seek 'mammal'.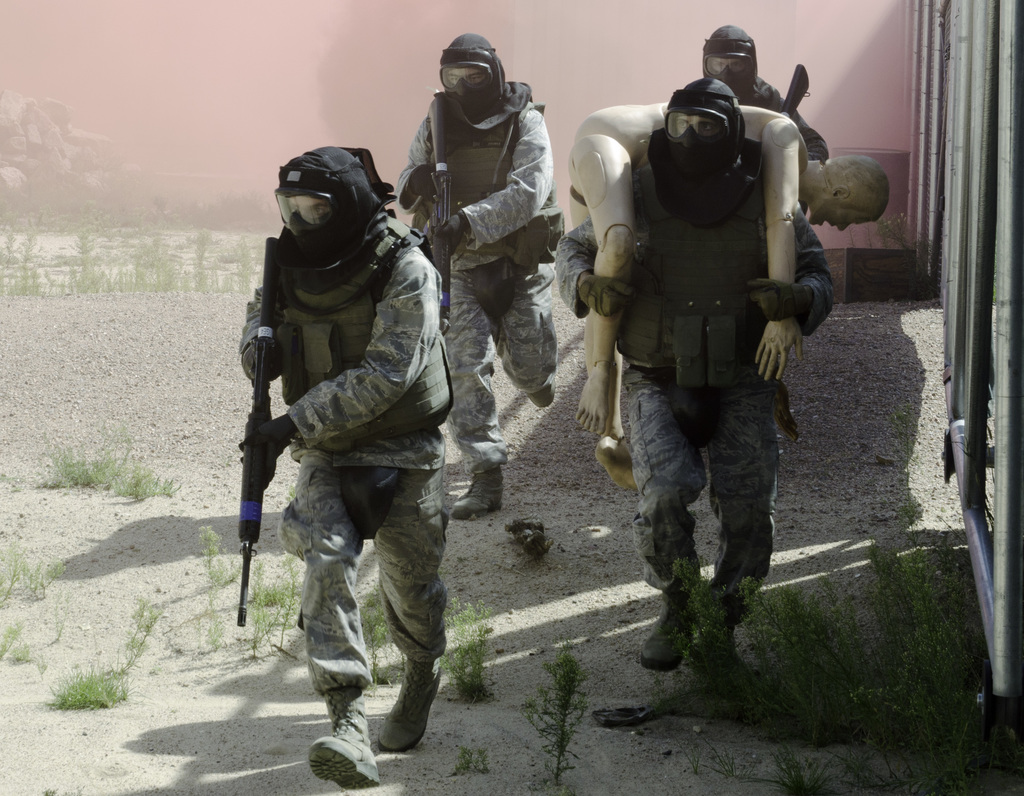
bbox=(700, 25, 826, 212).
